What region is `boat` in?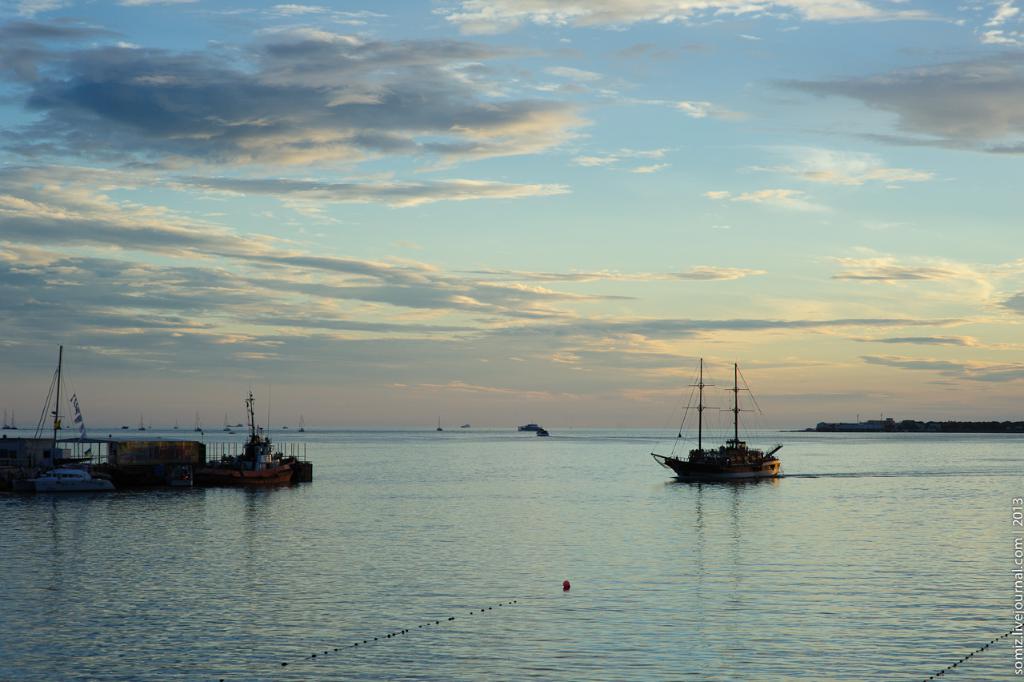
box=[655, 372, 810, 498].
